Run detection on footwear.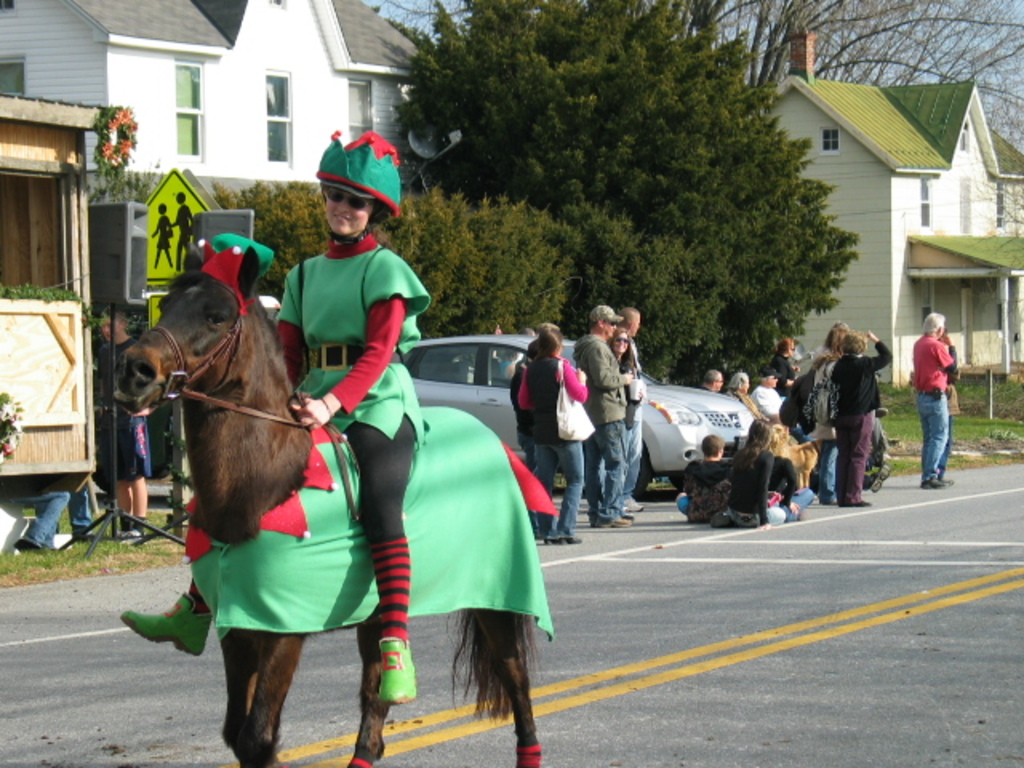
Result: bbox(560, 538, 576, 539).
